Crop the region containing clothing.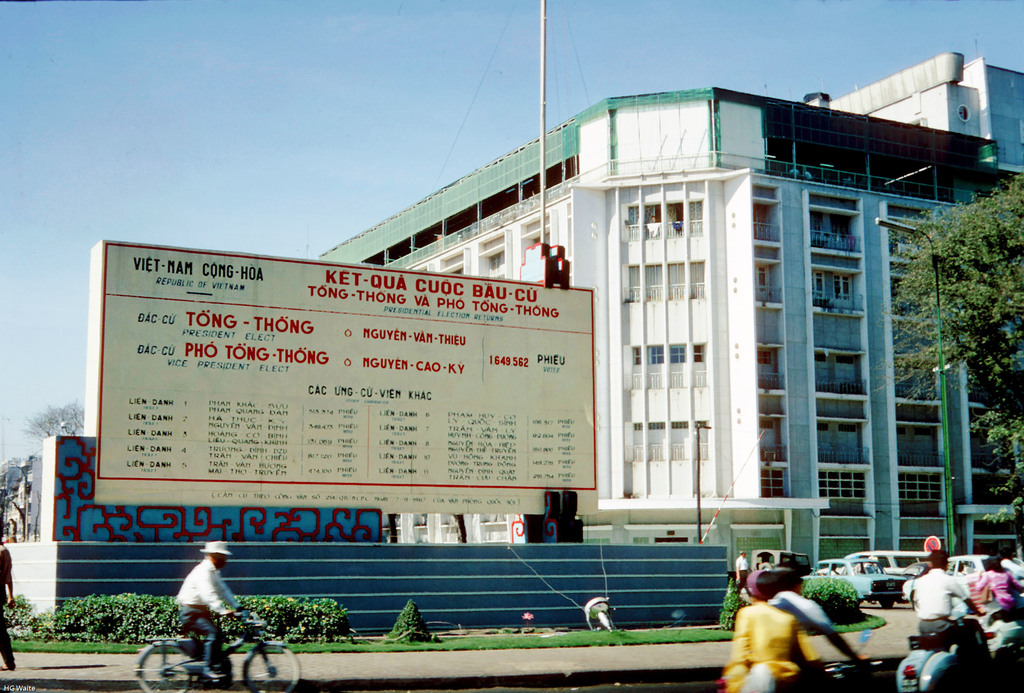
Crop region: select_region(767, 588, 832, 667).
